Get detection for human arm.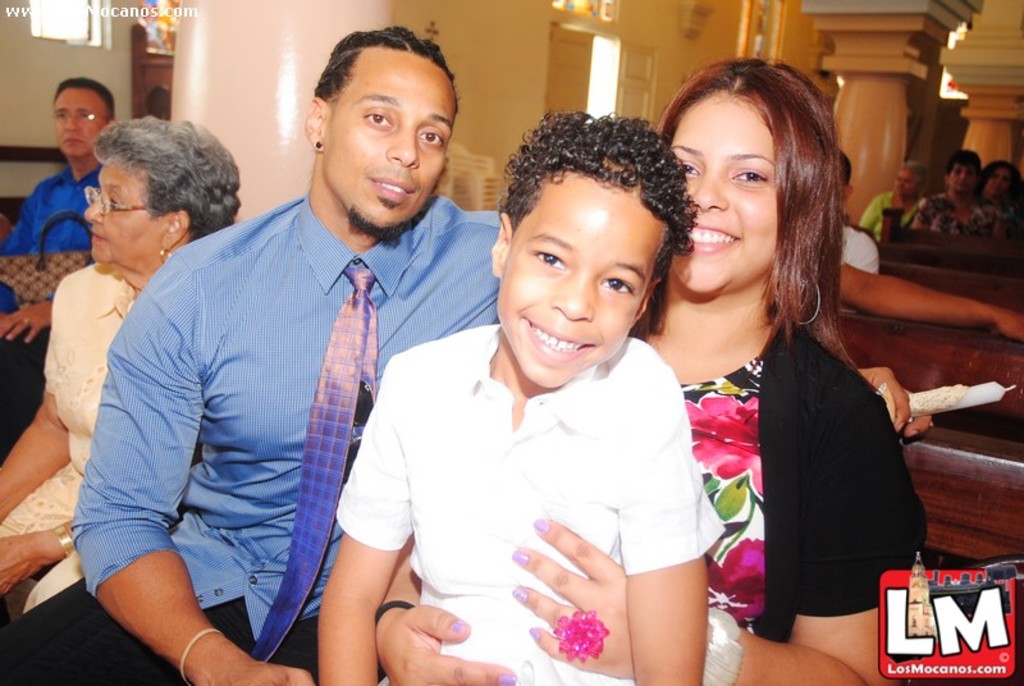
Detection: {"left": 906, "top": 209, "right": 924, "bottom": 232}.
